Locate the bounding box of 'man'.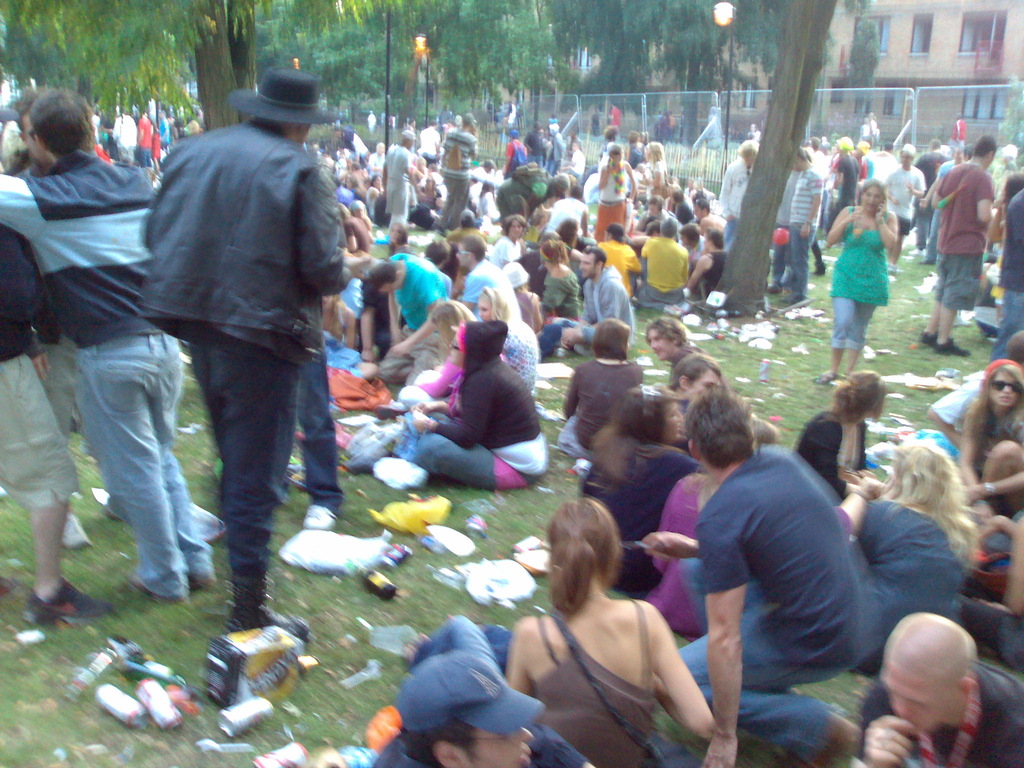
Bounding box: bbox=[0, 88, 214, 598].
